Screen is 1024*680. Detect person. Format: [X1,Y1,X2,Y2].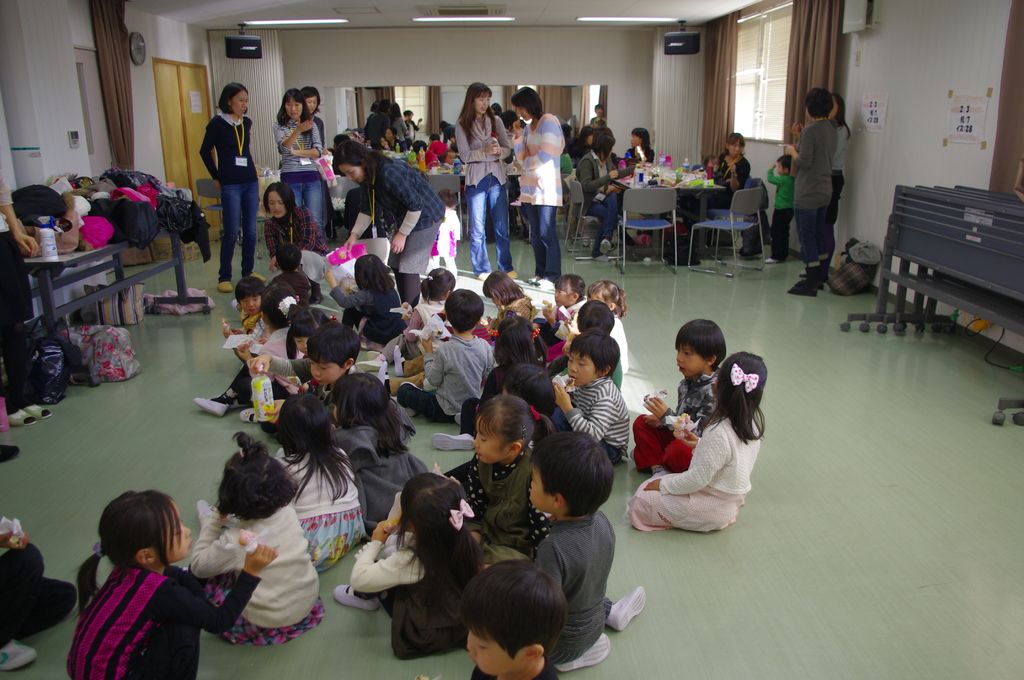
[457,81,512,271].
